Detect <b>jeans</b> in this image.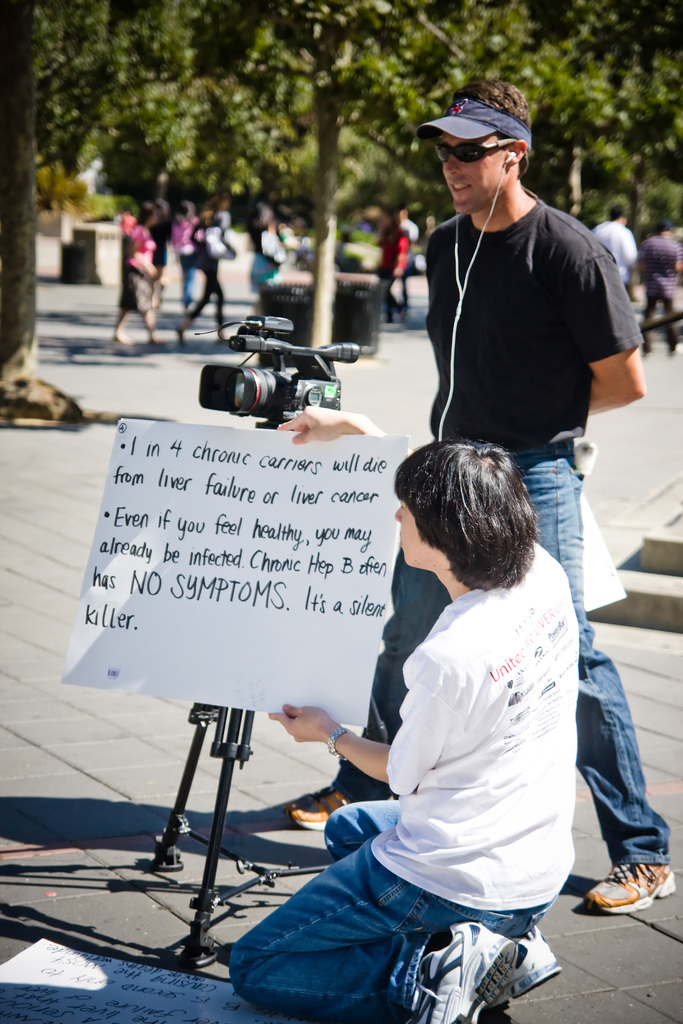
Detection: <region>184, 266, 196, 304</region>.
